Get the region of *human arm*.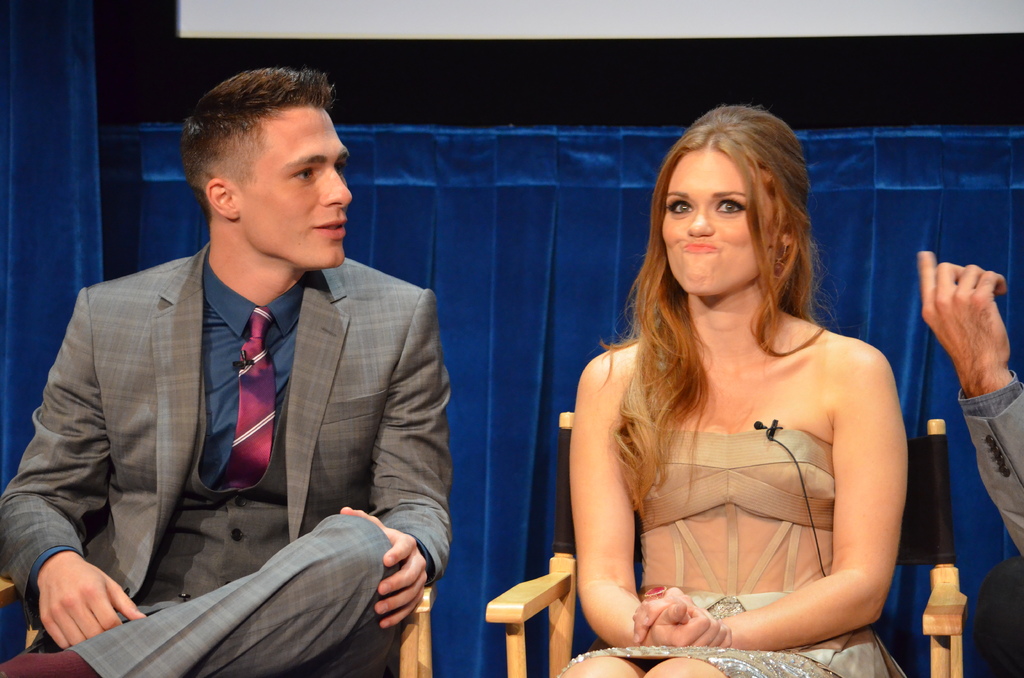
340:282:451:633.
